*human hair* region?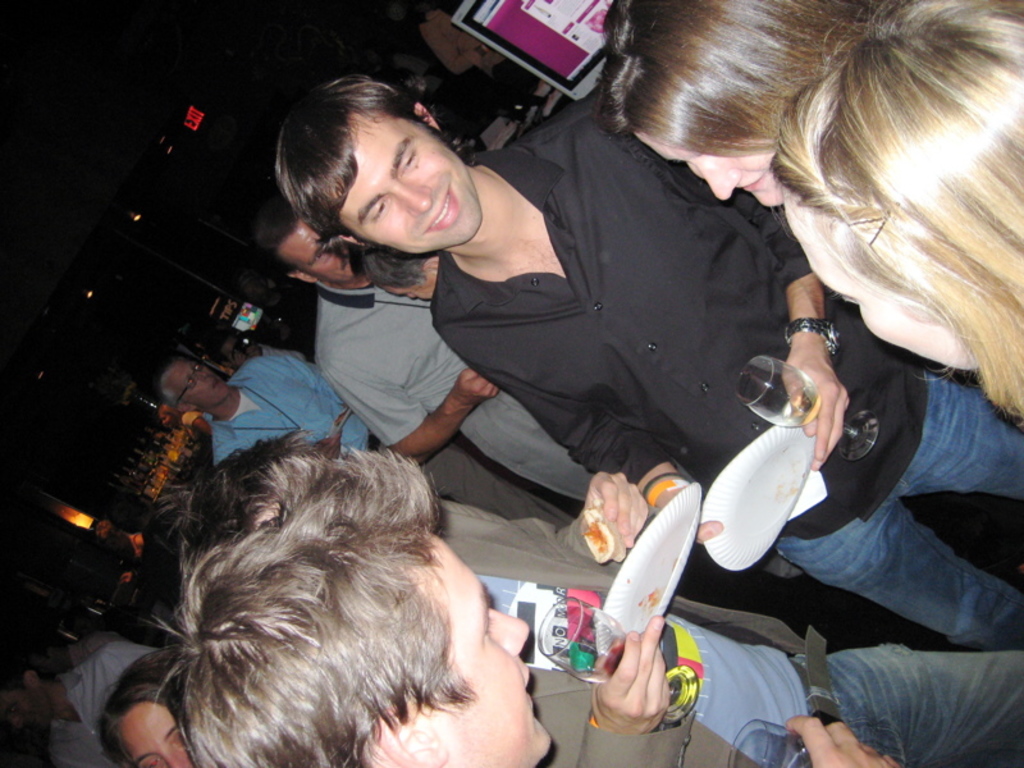
[x1=0, y1=664, x2=60, y2=692]
